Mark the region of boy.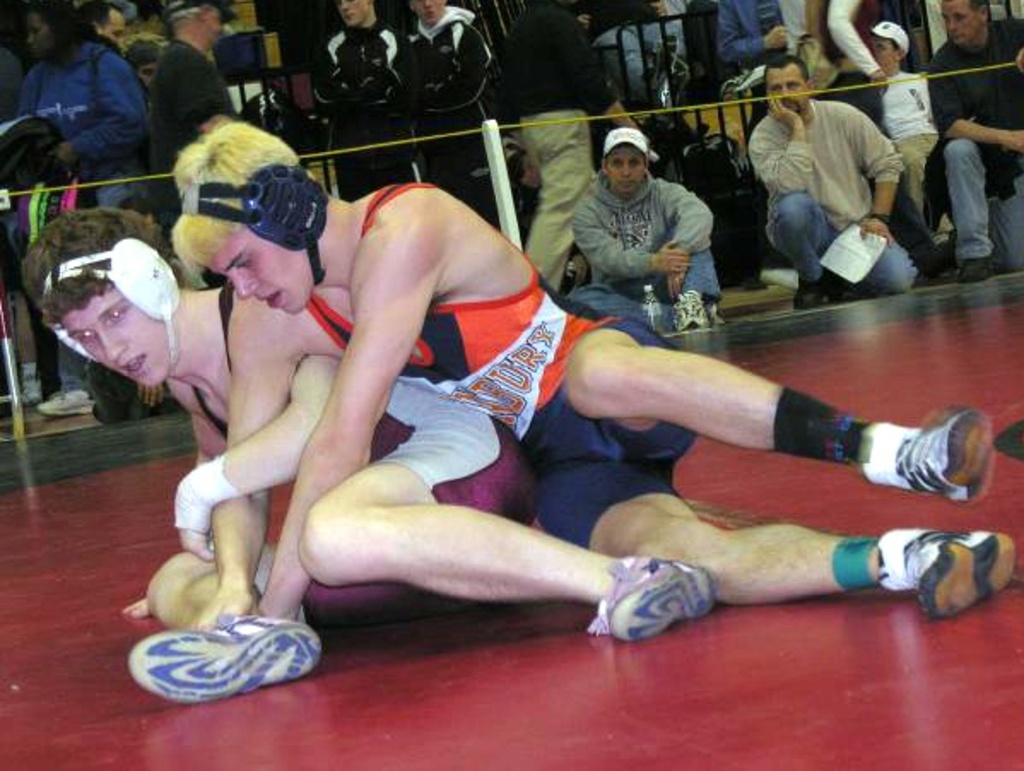
Region: <bbox>863, 21, 933, 232</bbox>.
